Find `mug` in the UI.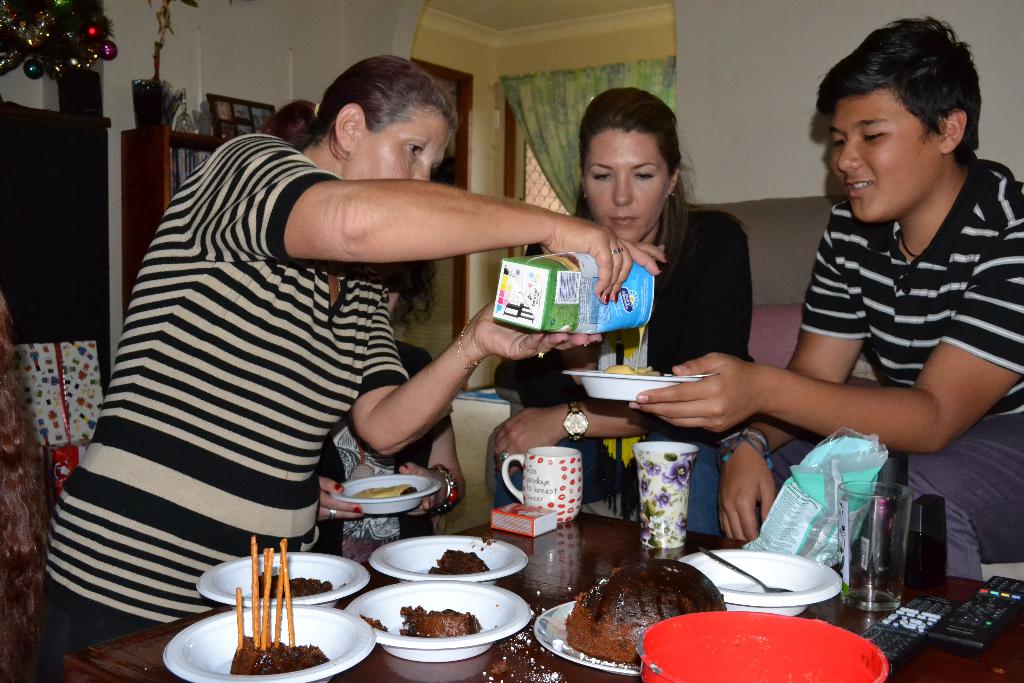
UI element at {"left": 499, "top": 447, "right": 586, "bottom": 525}.
